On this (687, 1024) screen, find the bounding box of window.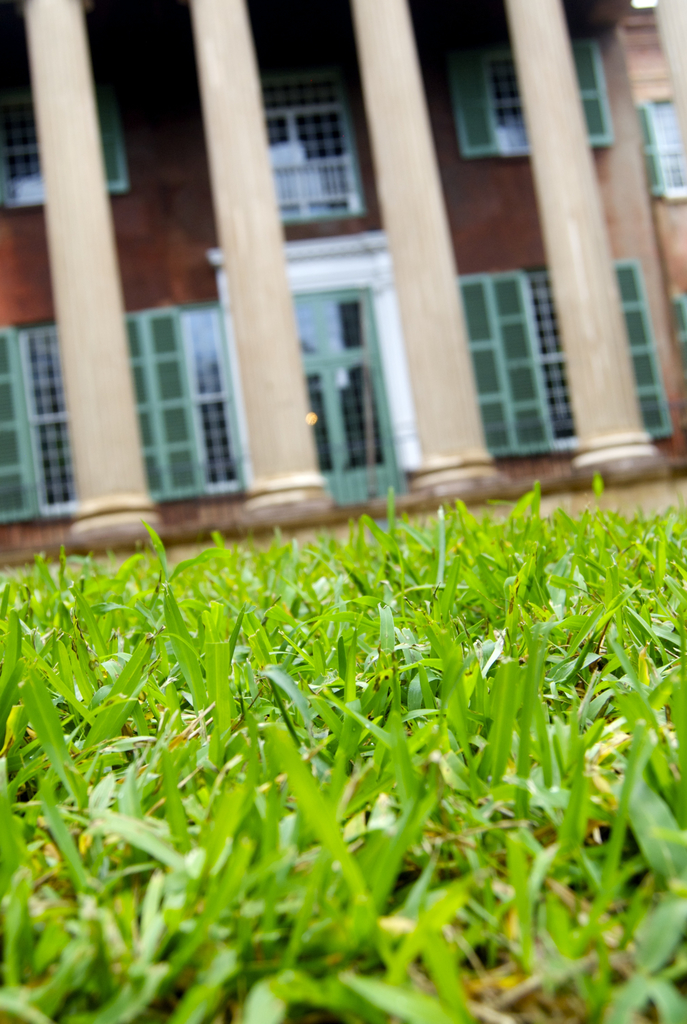
Bounding box: crop(651, 100, 686, 182).
